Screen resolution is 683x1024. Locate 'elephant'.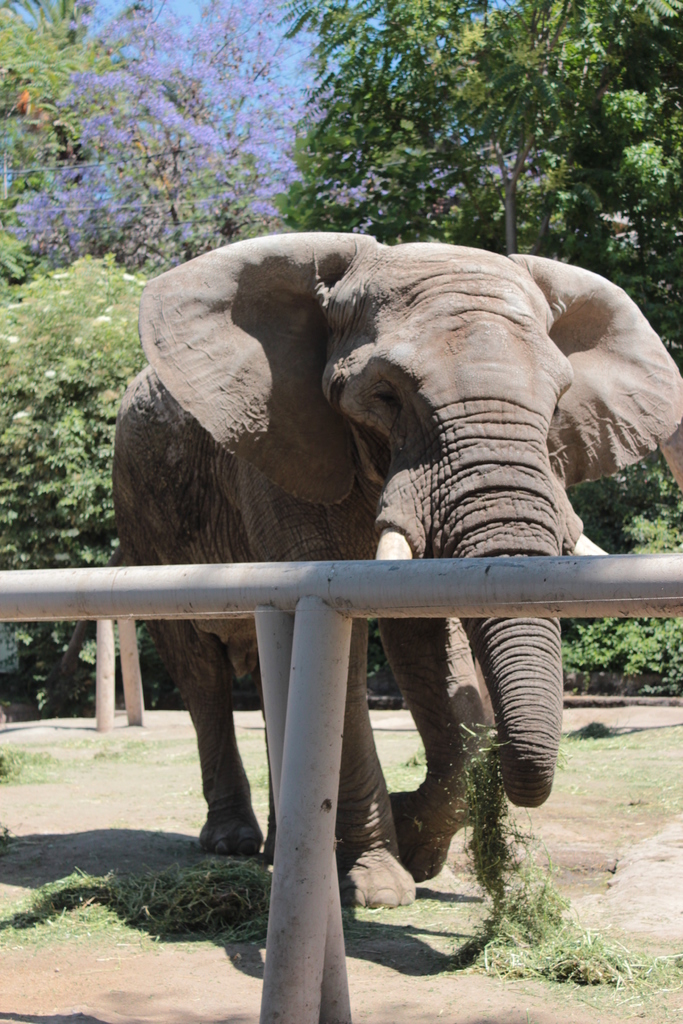
detection(90, 243, 660, 917).
